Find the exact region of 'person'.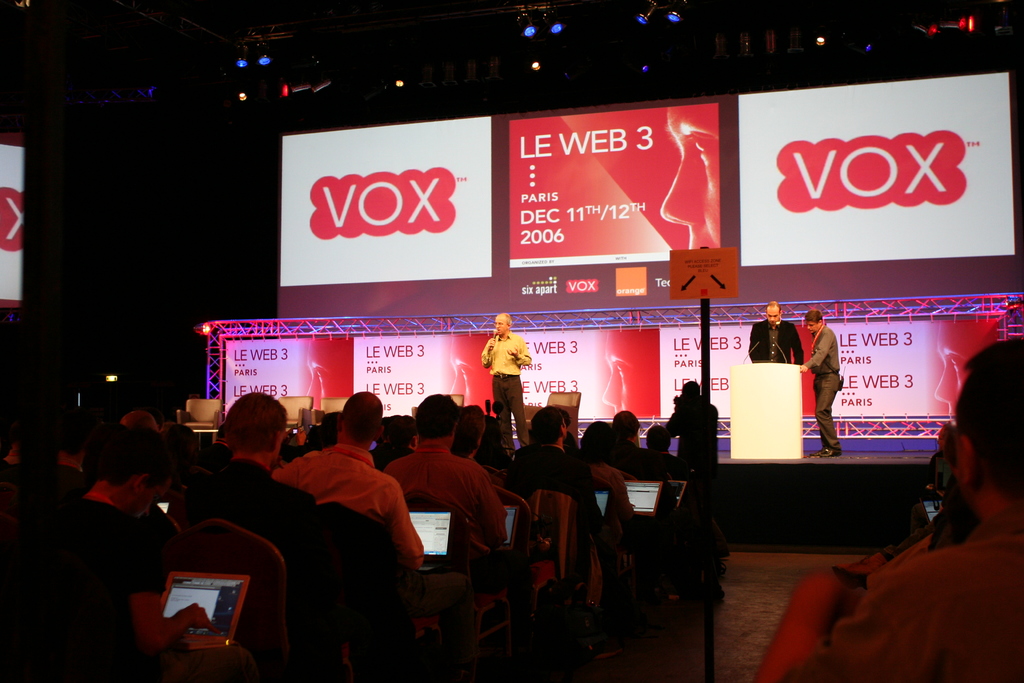
Exact region: <box>758,334,1023,682</box>.
